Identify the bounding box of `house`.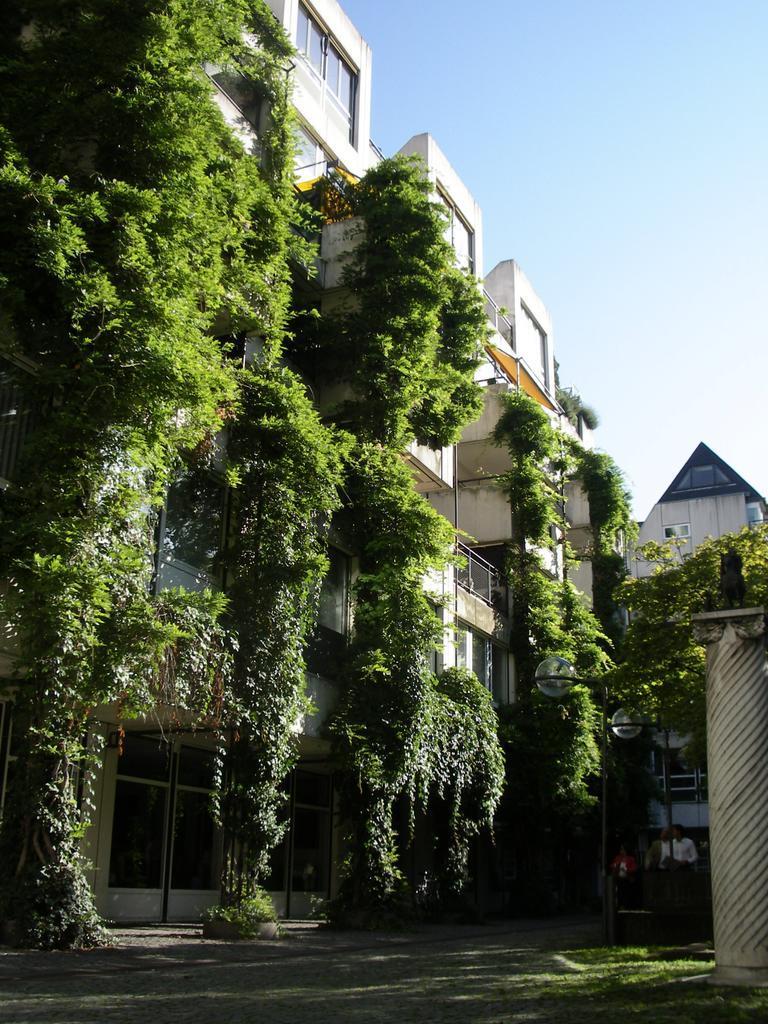
rect(624, 427, 757, 630).
